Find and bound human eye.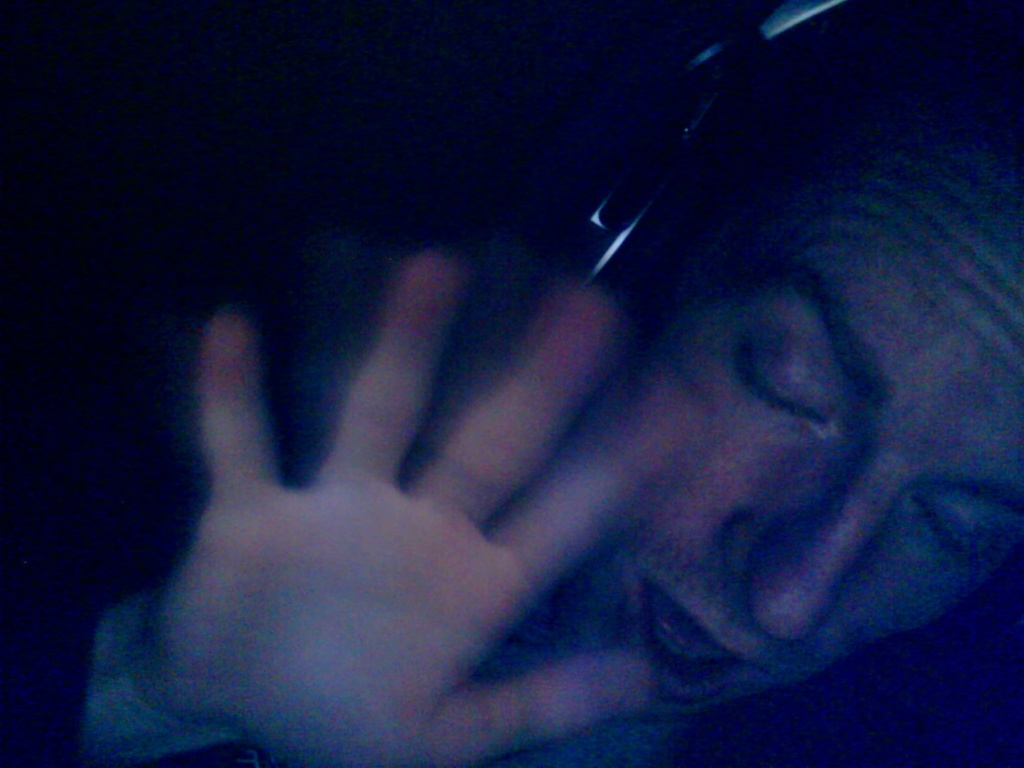
Bound: [918,495,997,580].
